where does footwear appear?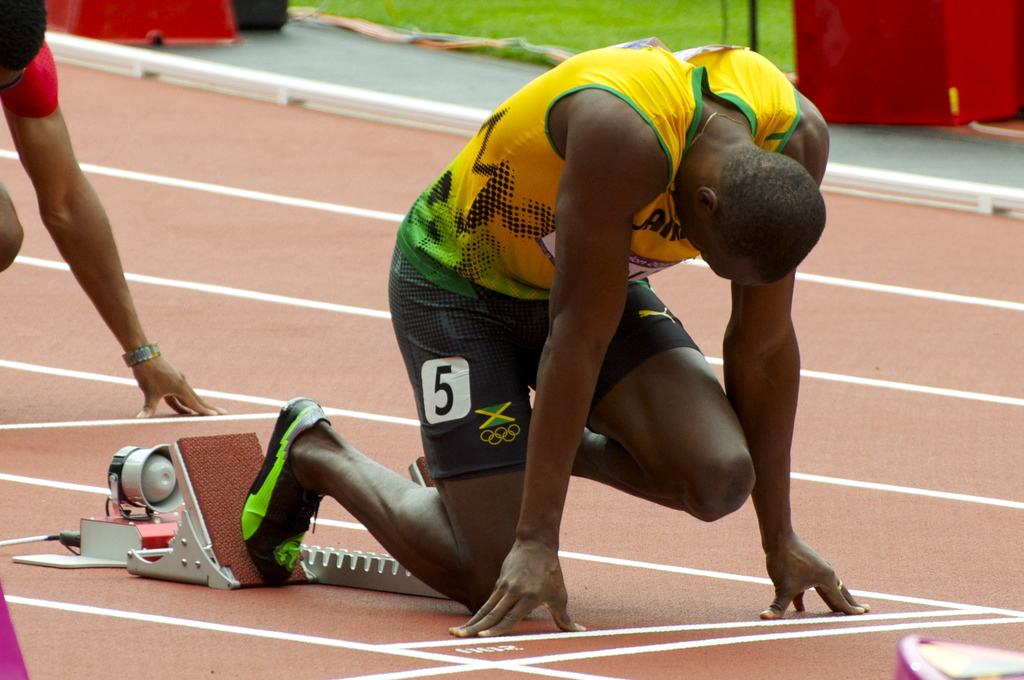
Appears at rect(239, 396, 331, 588).
